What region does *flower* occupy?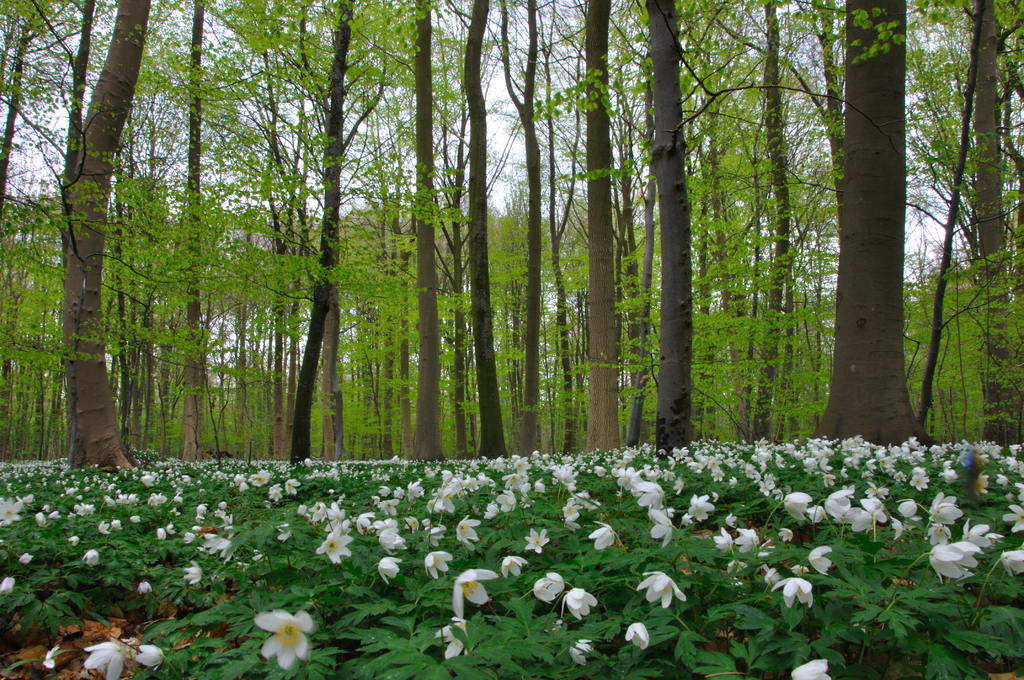
170 533 188 546.
